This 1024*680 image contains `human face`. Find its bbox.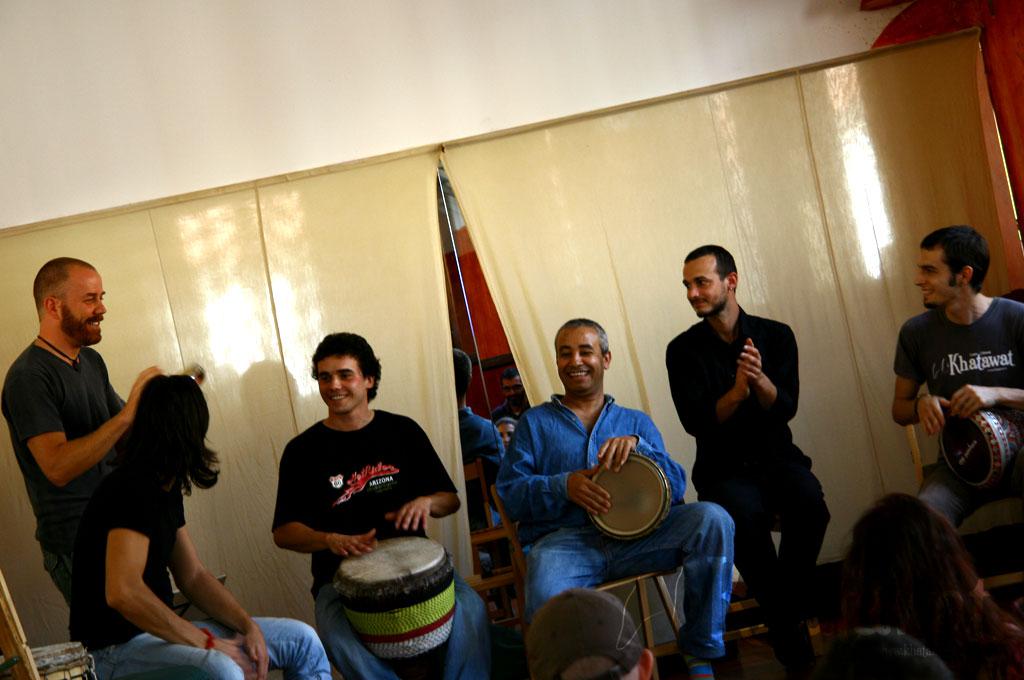
<bbox>64, 267, 105, 339</bbox>.
